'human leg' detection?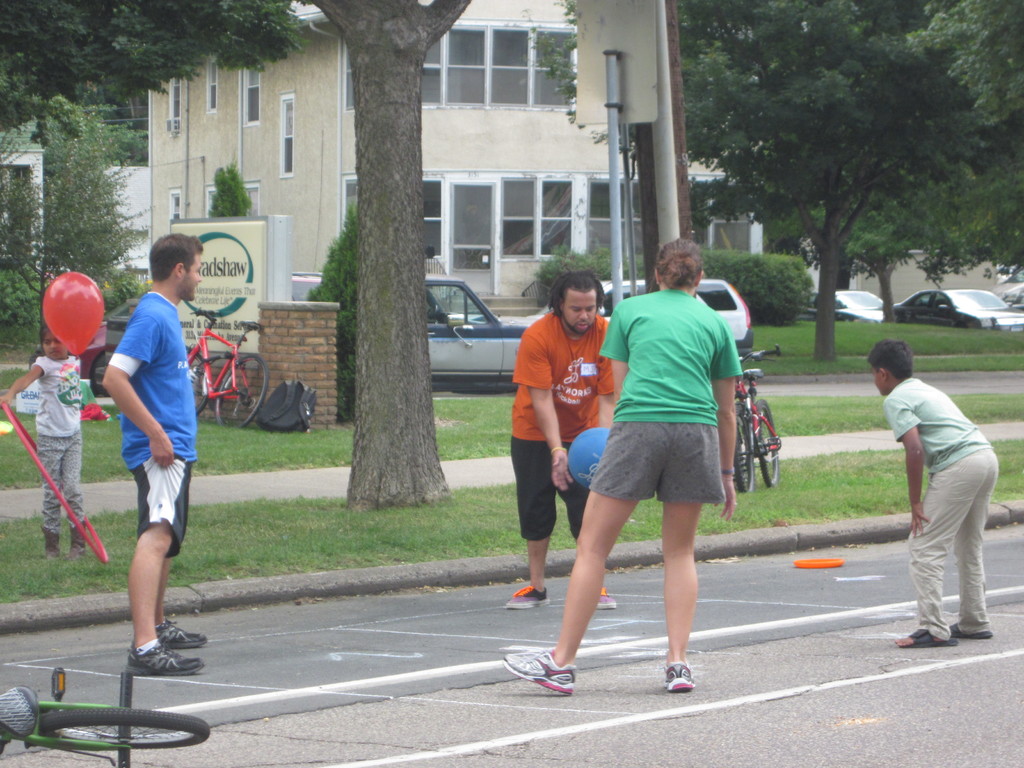
<box>900,458,991,646</box>
